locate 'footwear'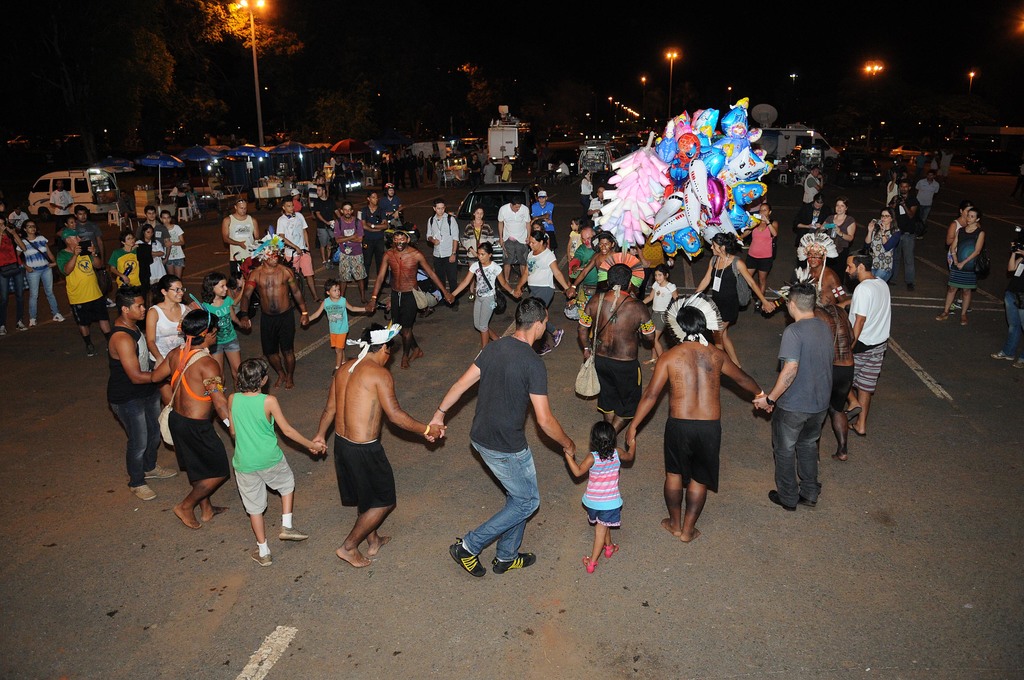
793 491 814 512
